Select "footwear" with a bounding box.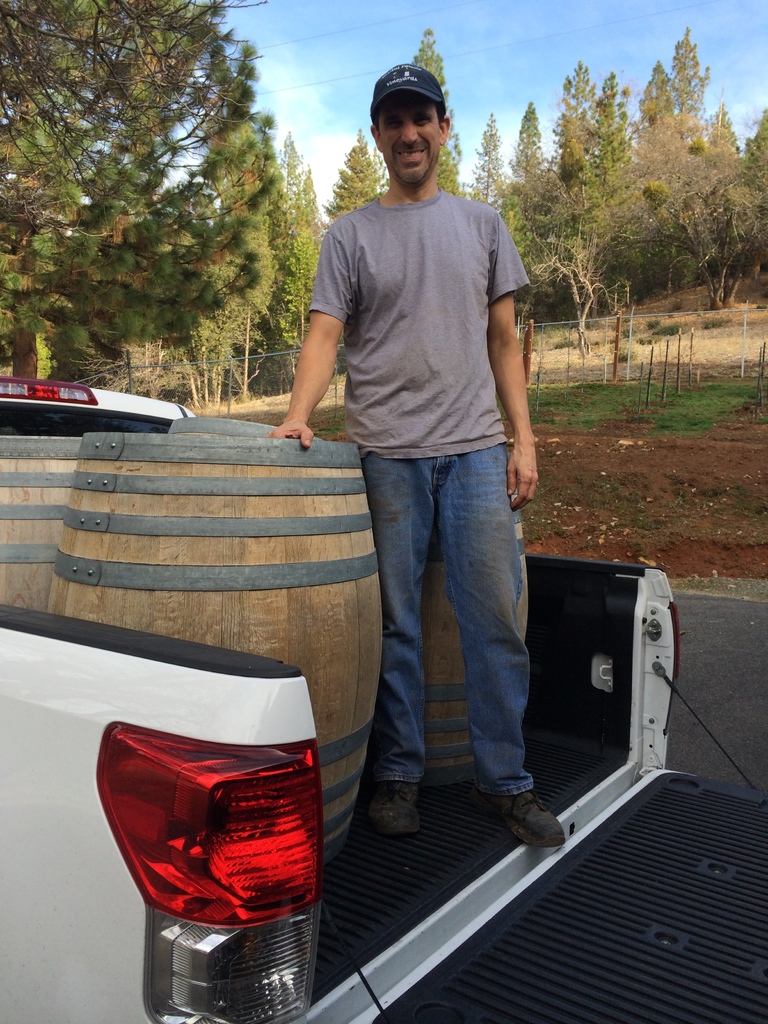
region(351, 765, 424, 844).
